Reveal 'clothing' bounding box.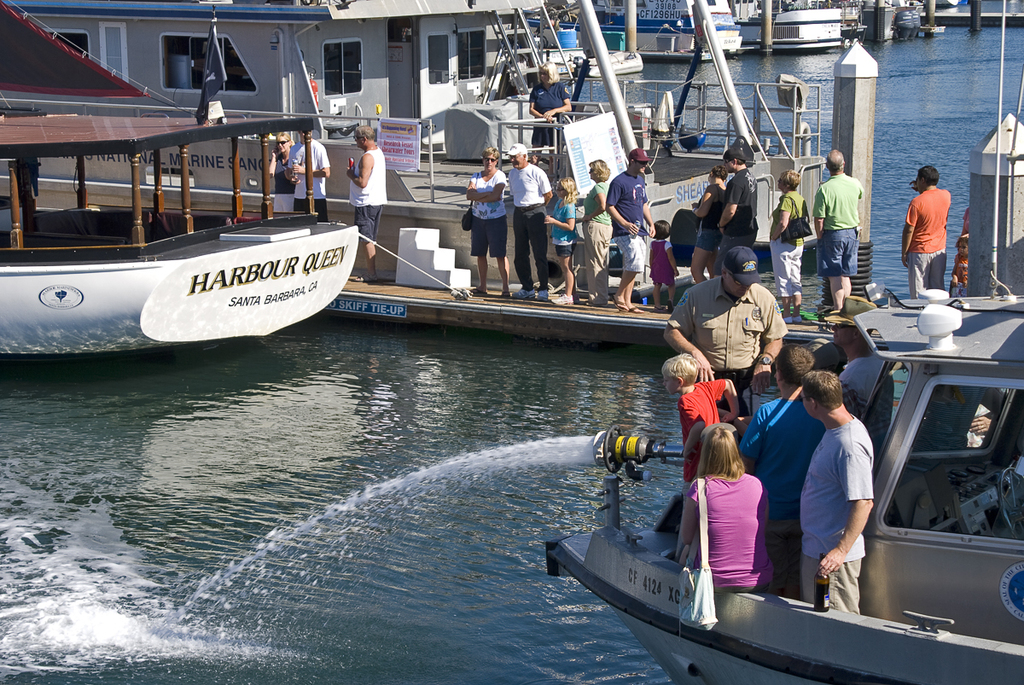
Revealed: bbox(507, 159, 550, 287).
